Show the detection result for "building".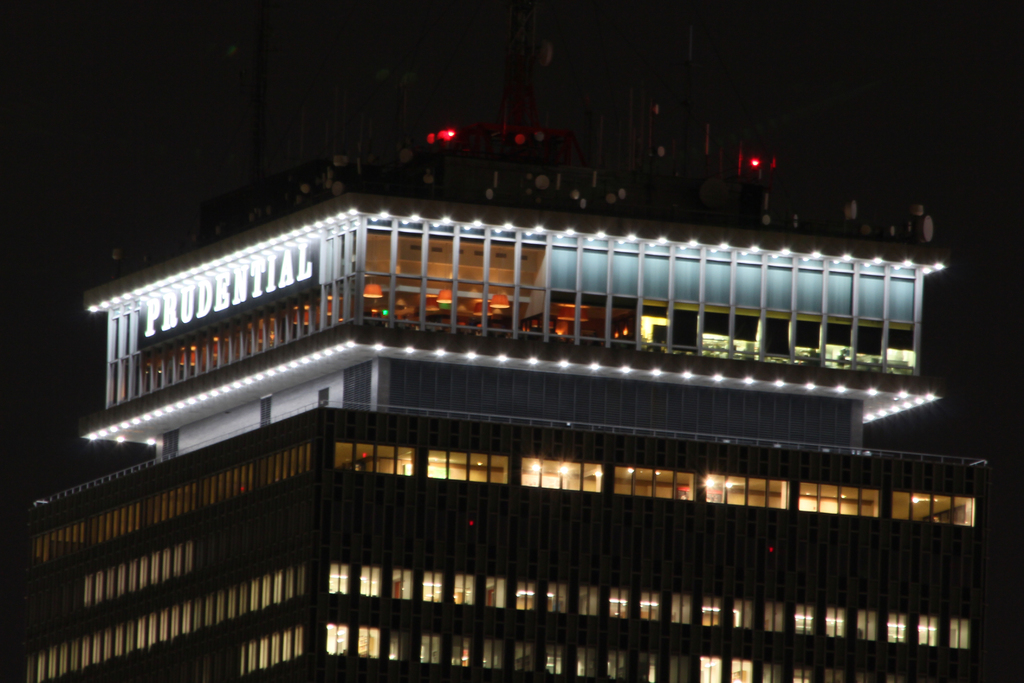
x1=1 y1=151 x2=1019 y2=682.
